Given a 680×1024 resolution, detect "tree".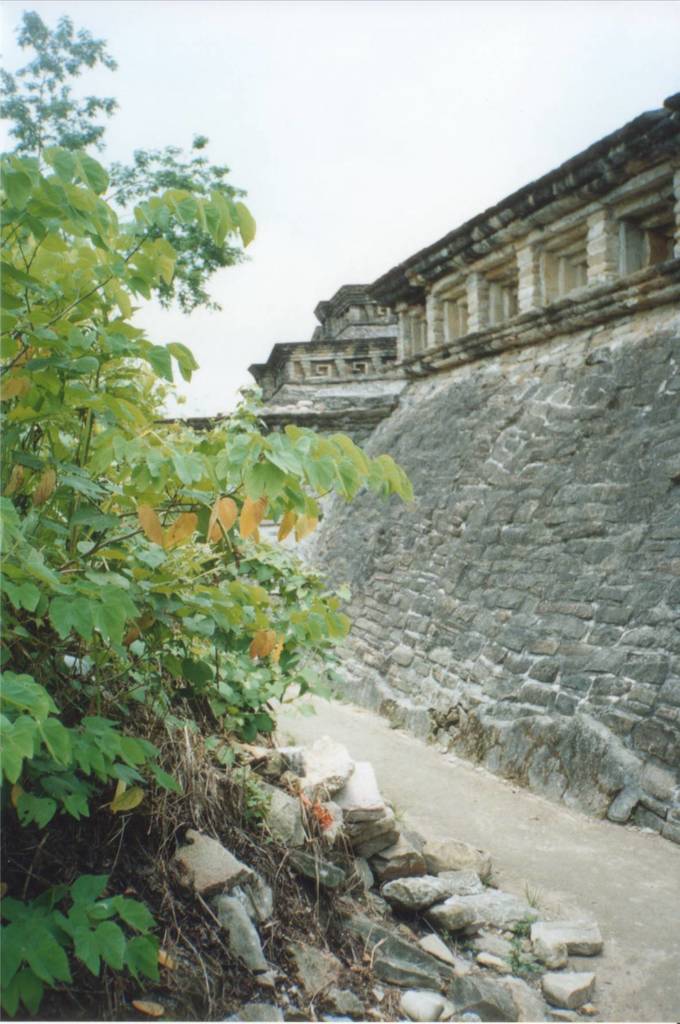
select_region(0, 0, 414, 1023).
